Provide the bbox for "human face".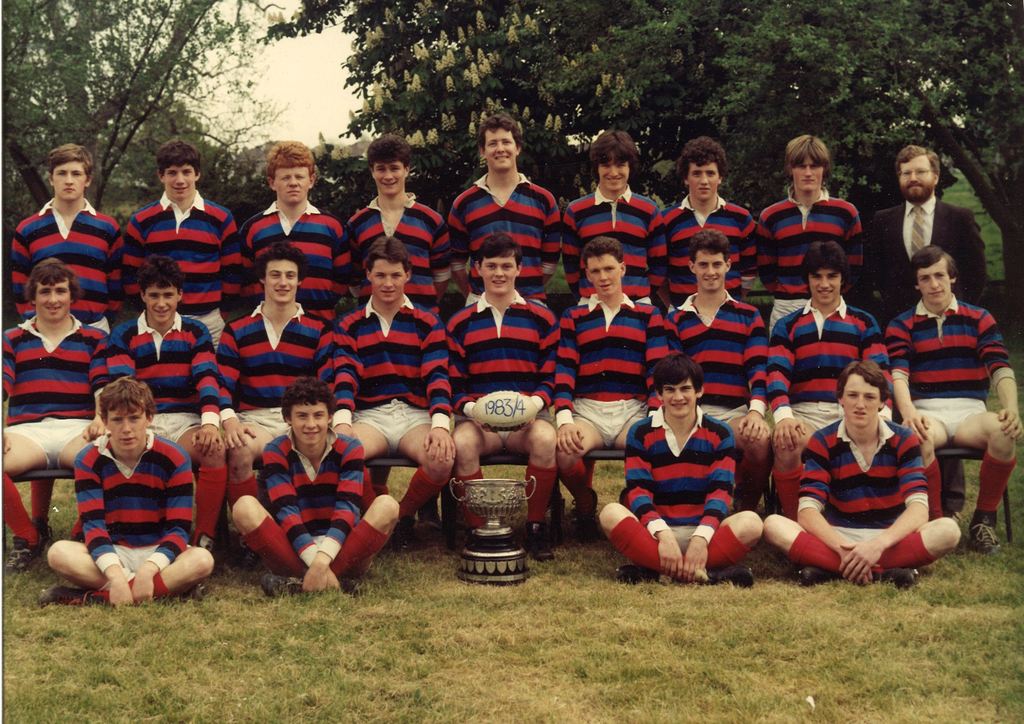
<region>900, 156, 934, 198</region>.
